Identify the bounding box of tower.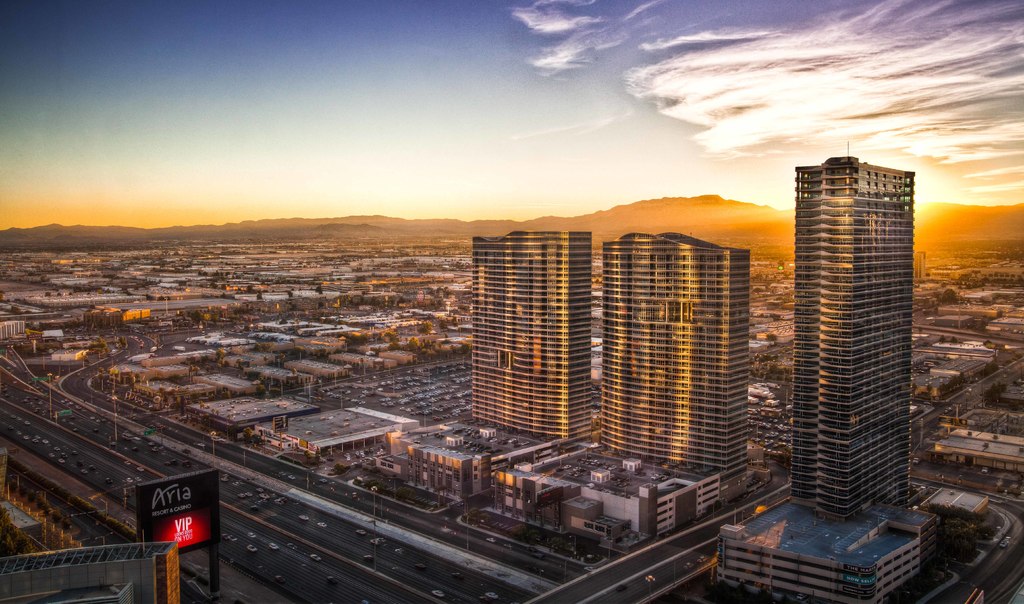
795, 158, 924, 528.
